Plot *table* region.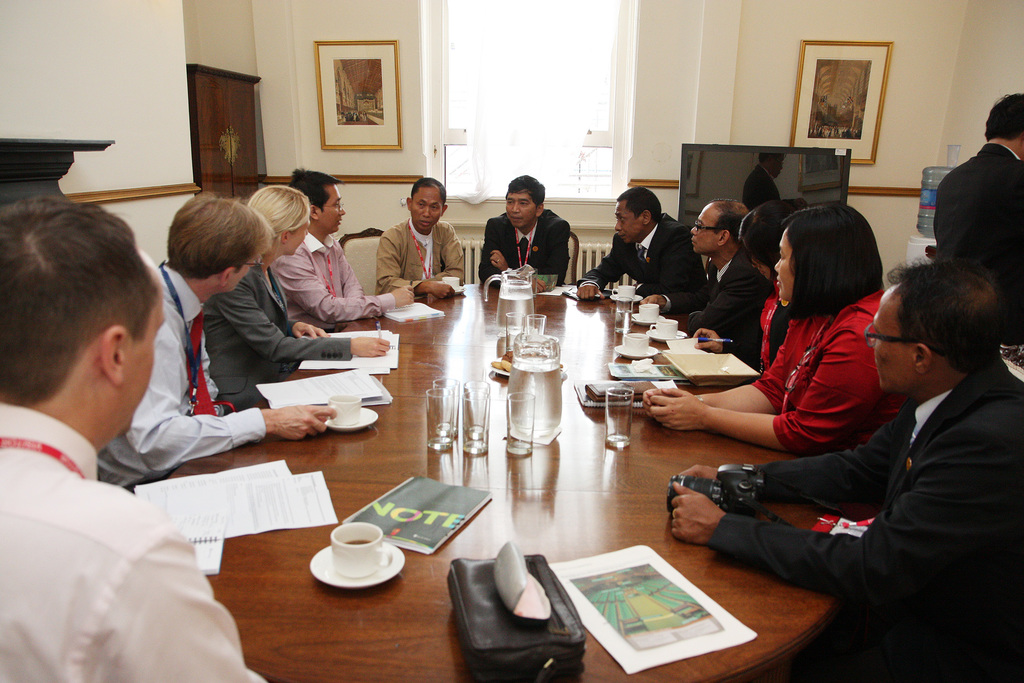
Plotted at 125/281/842/682.
